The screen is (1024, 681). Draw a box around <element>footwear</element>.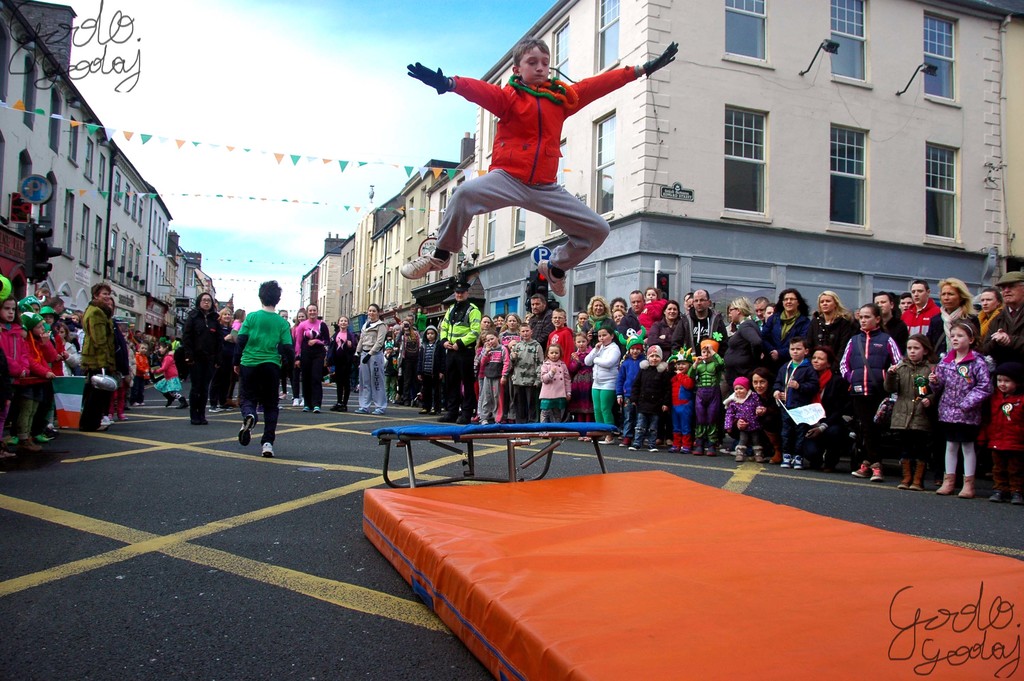
Rect(696, 445, 710, 452).
